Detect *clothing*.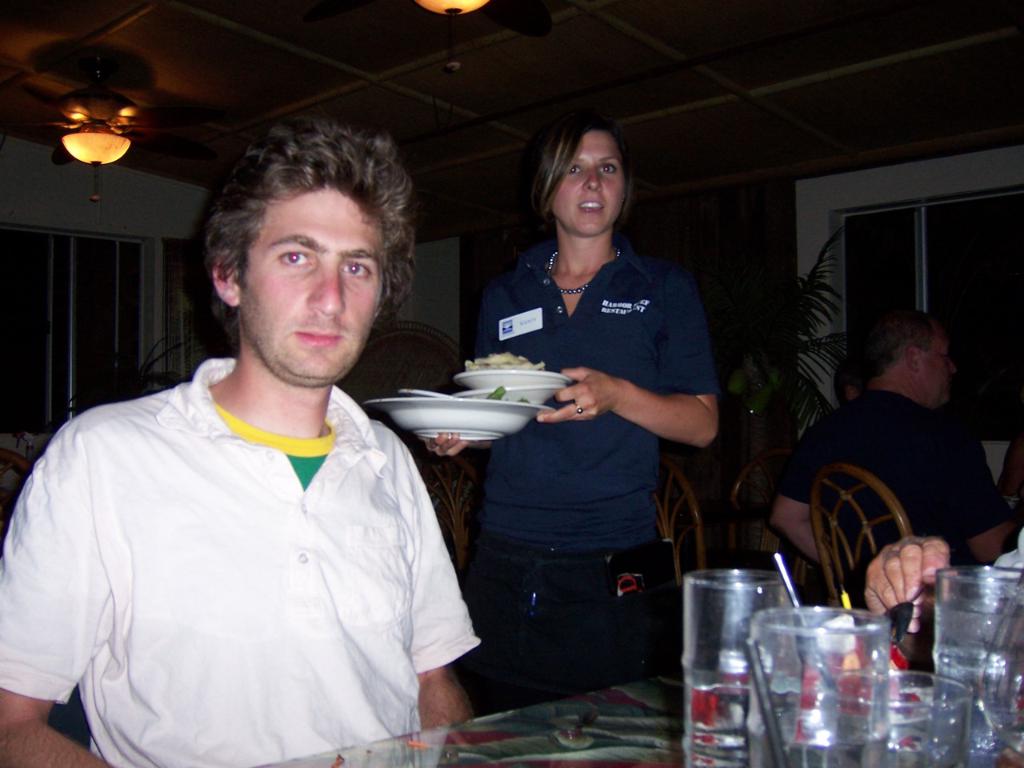
Detected at <bbox>458, 245, 728, 718</bbox>.
